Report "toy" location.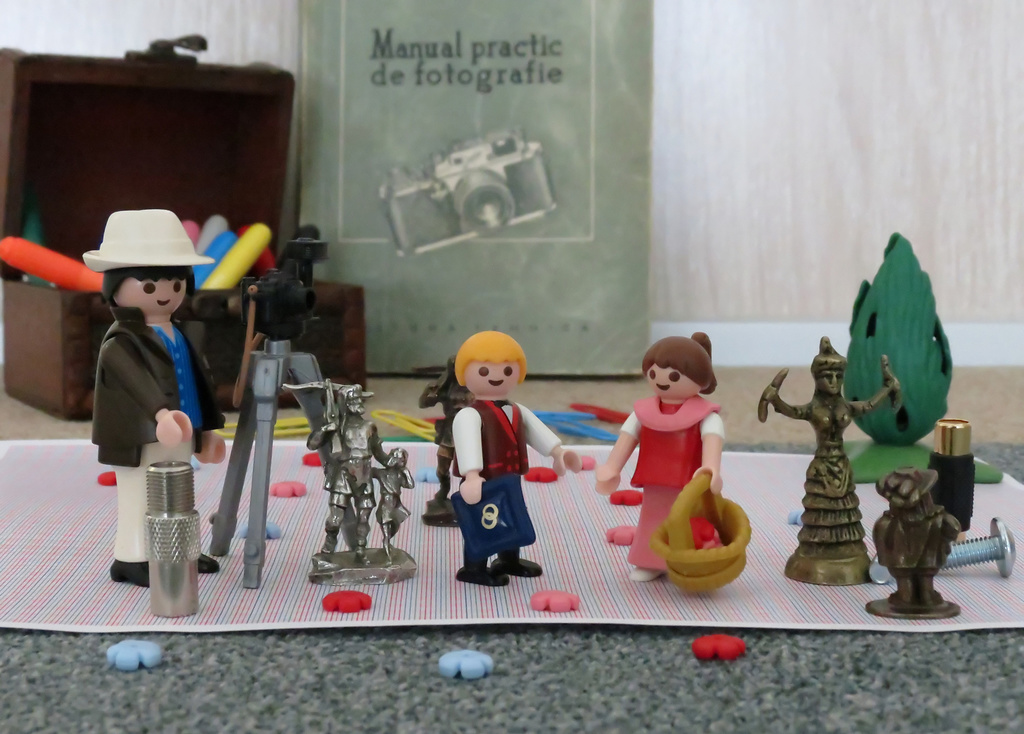
Report: x1=530 y1=584 x2=582 y2=614.
